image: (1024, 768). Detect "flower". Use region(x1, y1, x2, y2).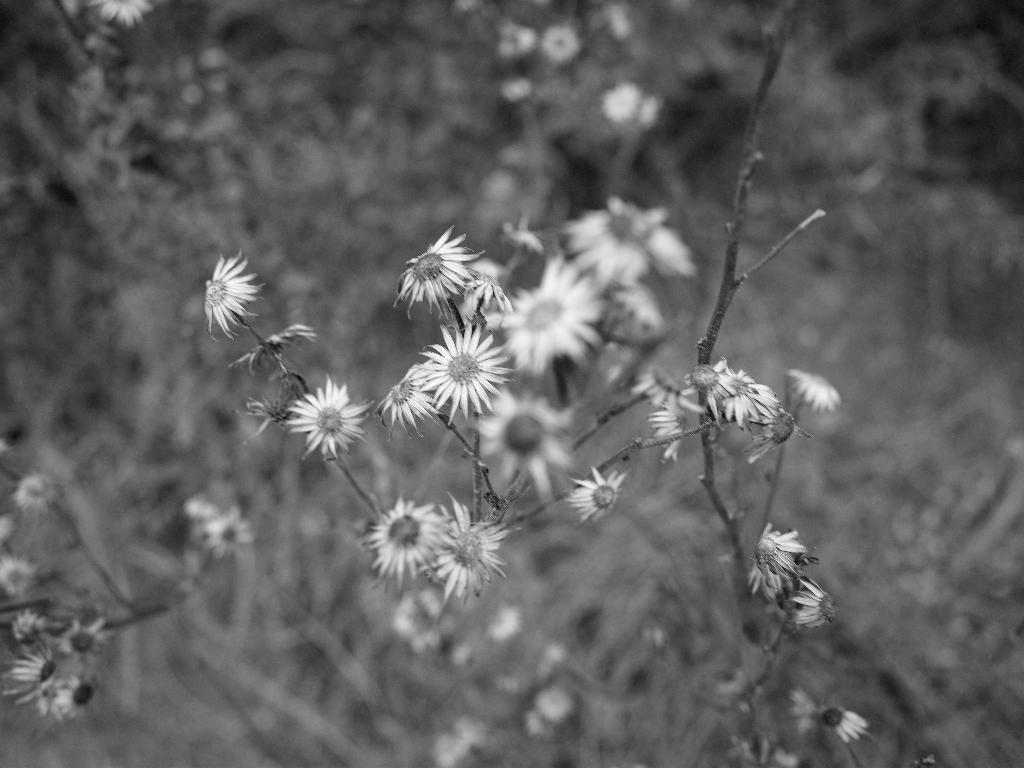
region(566, 470, 628, 528).
